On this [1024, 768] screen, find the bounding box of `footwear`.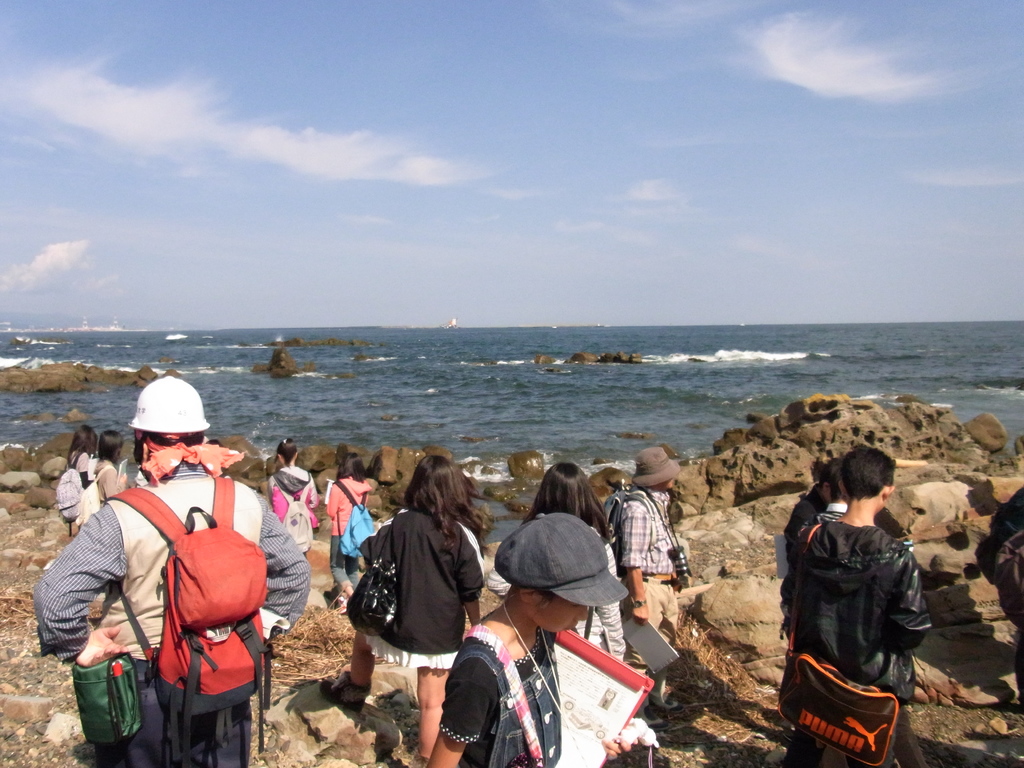
Bounding box: 323, 668, 371, 714.
